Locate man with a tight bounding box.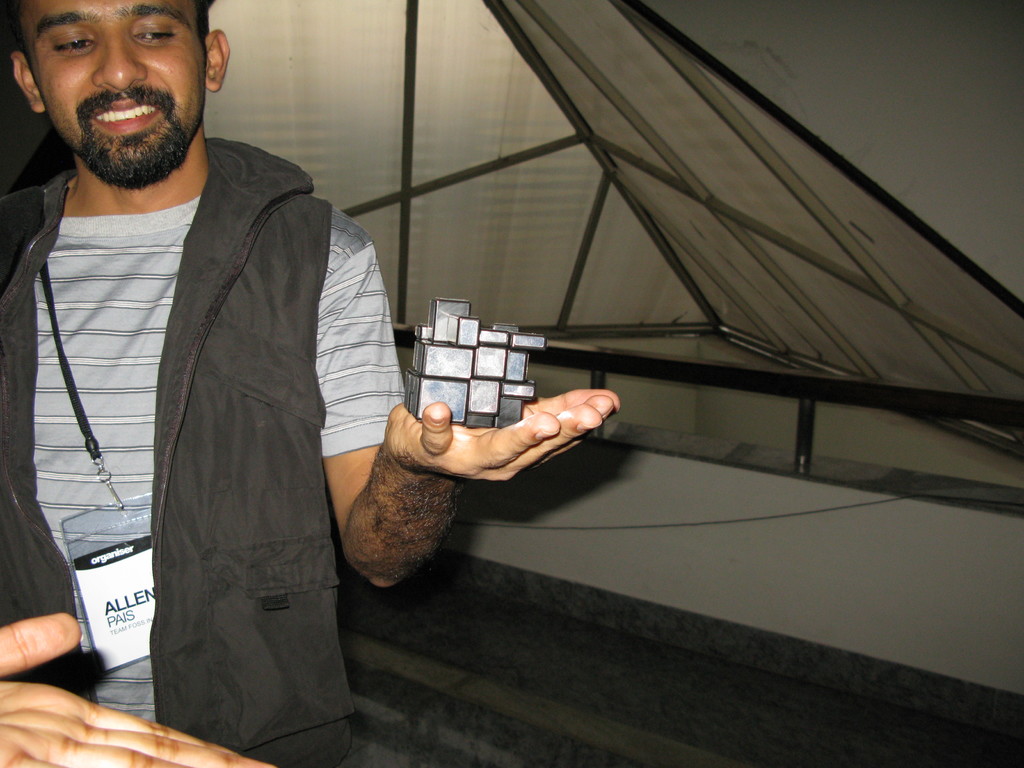
locate(17, 0, 442, 732).
